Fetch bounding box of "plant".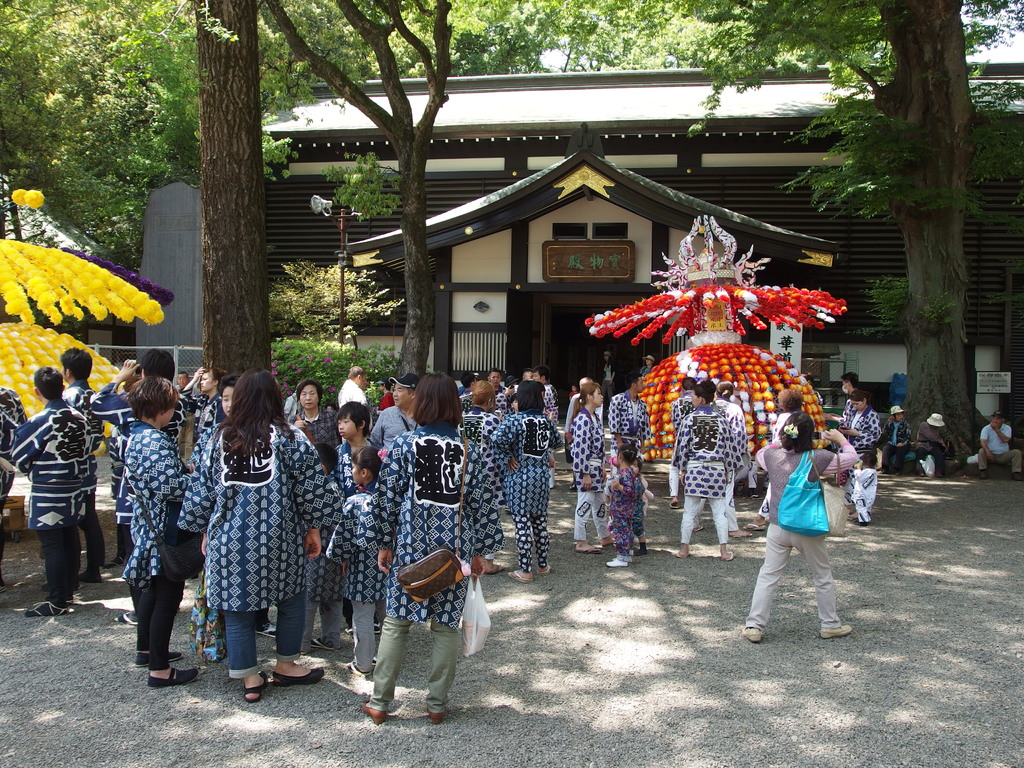
Bbox: [271, 338, 399, 414].
